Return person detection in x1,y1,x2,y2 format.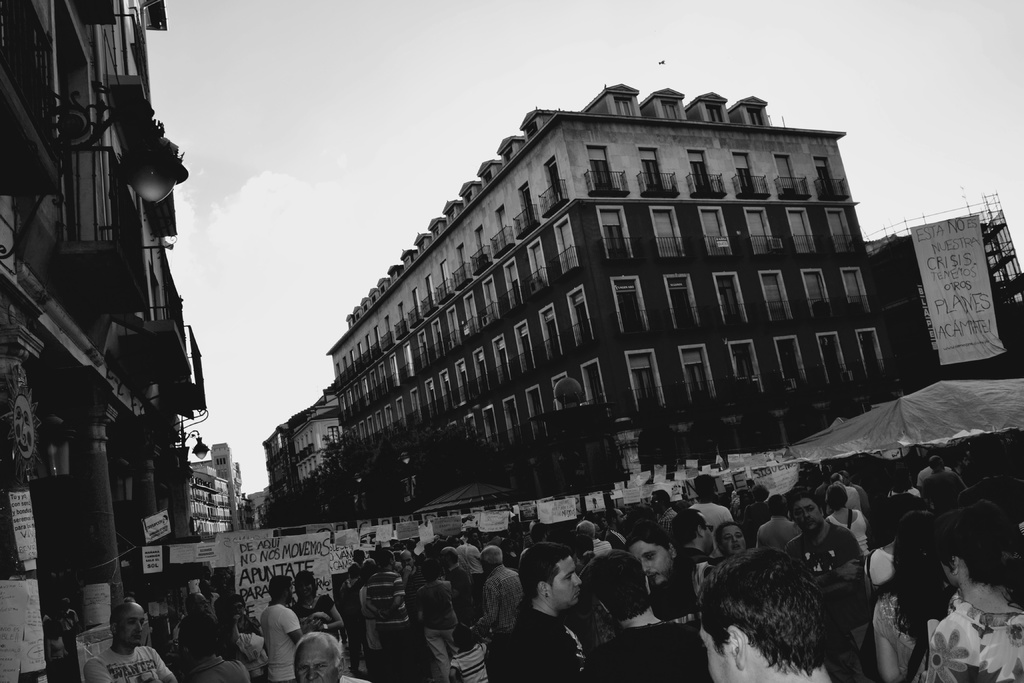
733,490,751,517.
